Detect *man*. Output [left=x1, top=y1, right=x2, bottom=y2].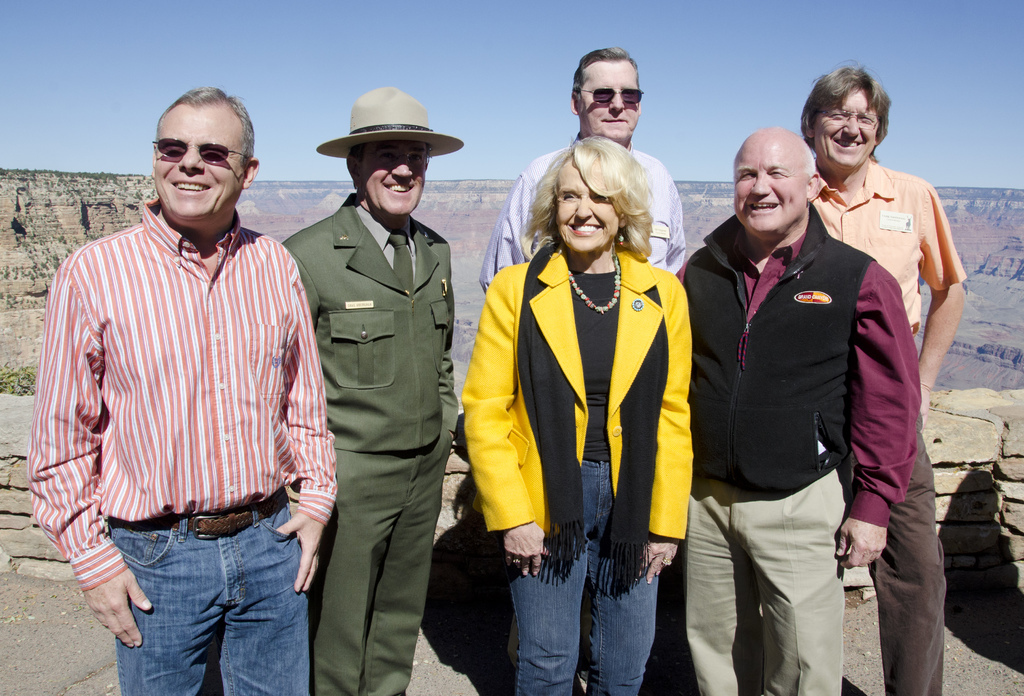
[left=797, top=59, right=971, bottom=695].
